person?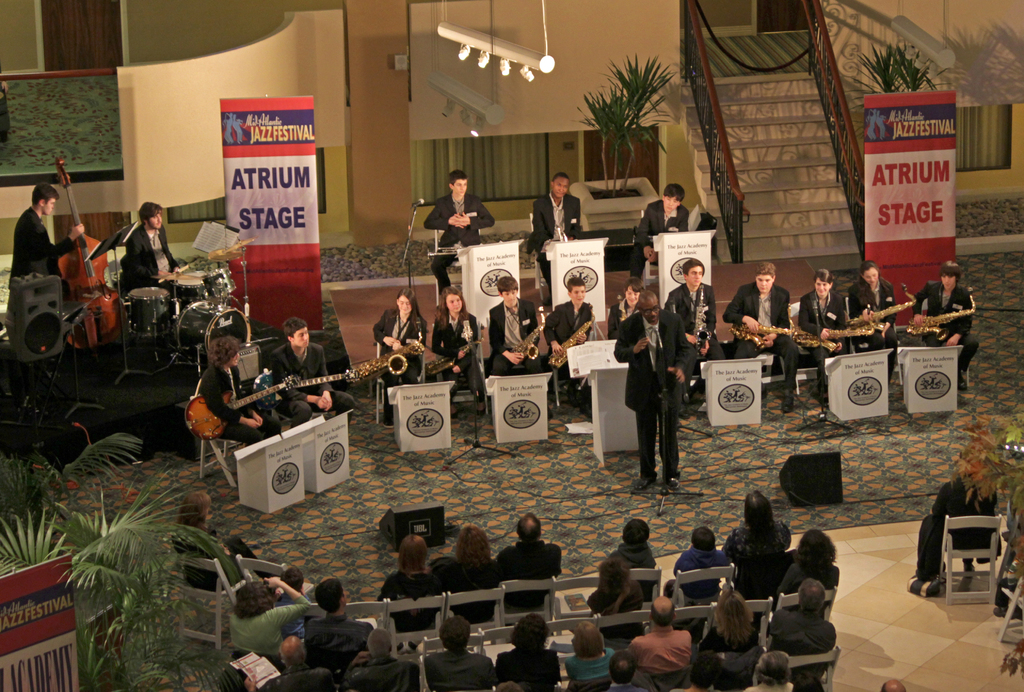
[230, 579, 311, 673]
